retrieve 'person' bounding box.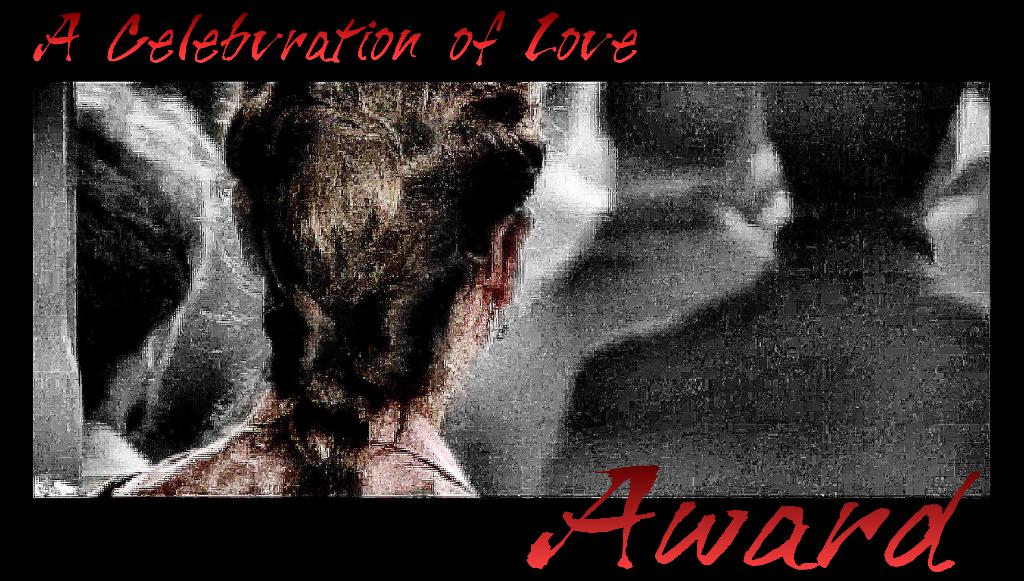
Bounding box: box(450, 81, 771, 500).
